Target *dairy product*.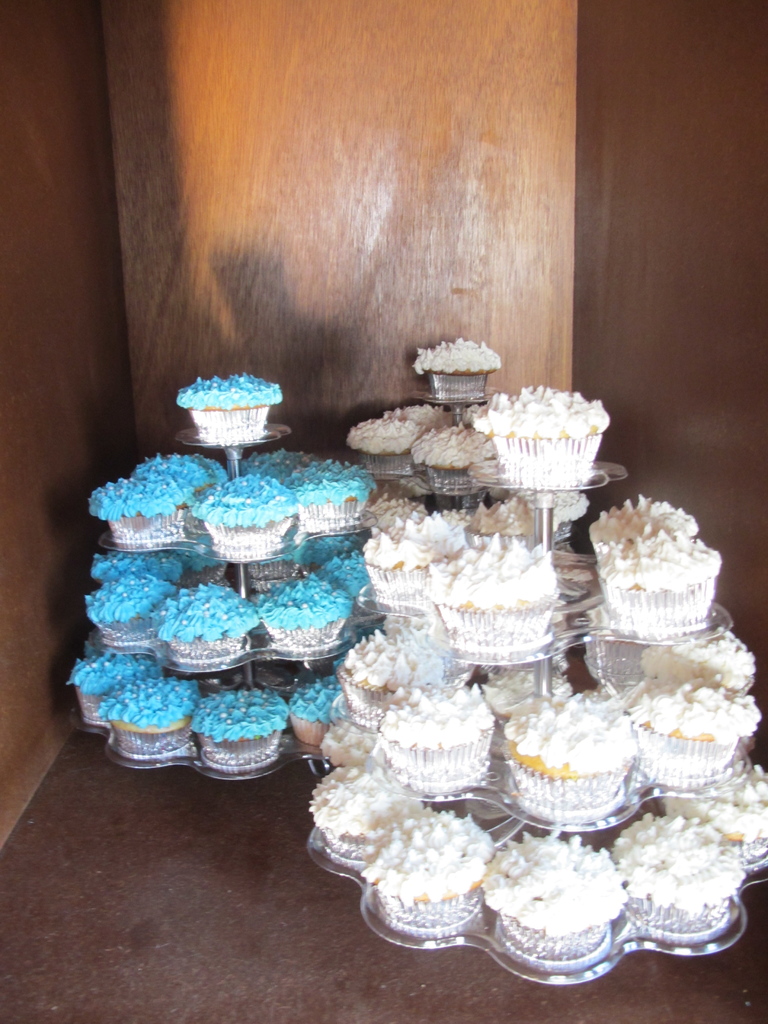
Target region: select_region(141, 451, 208, 495).
